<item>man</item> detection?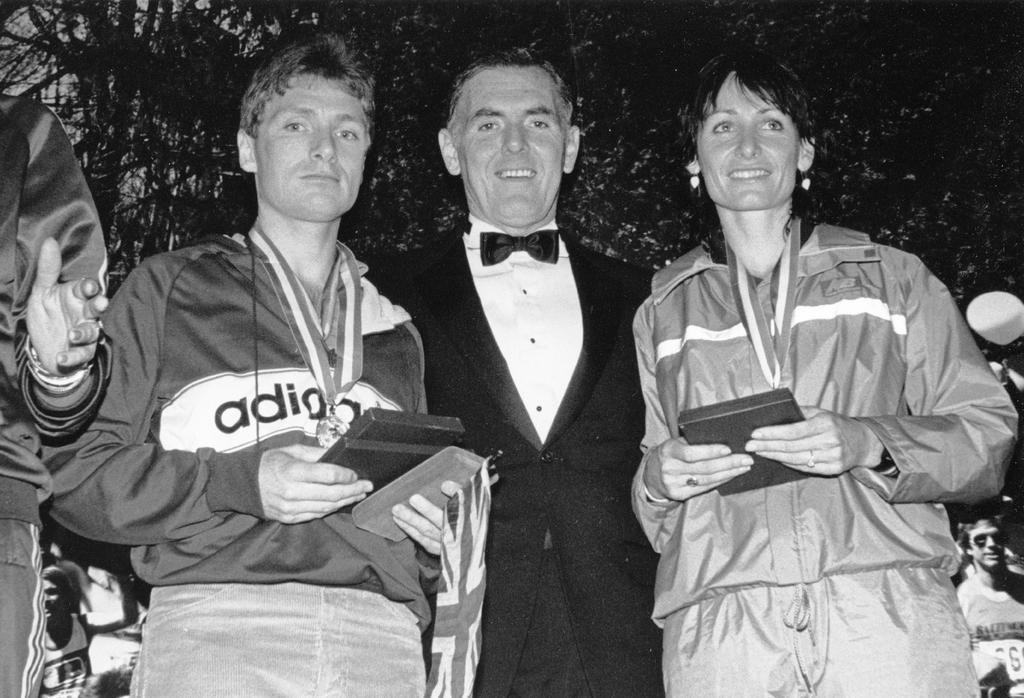
{"left": 0, "top": 82, "right": 110, "bottom": 697}
